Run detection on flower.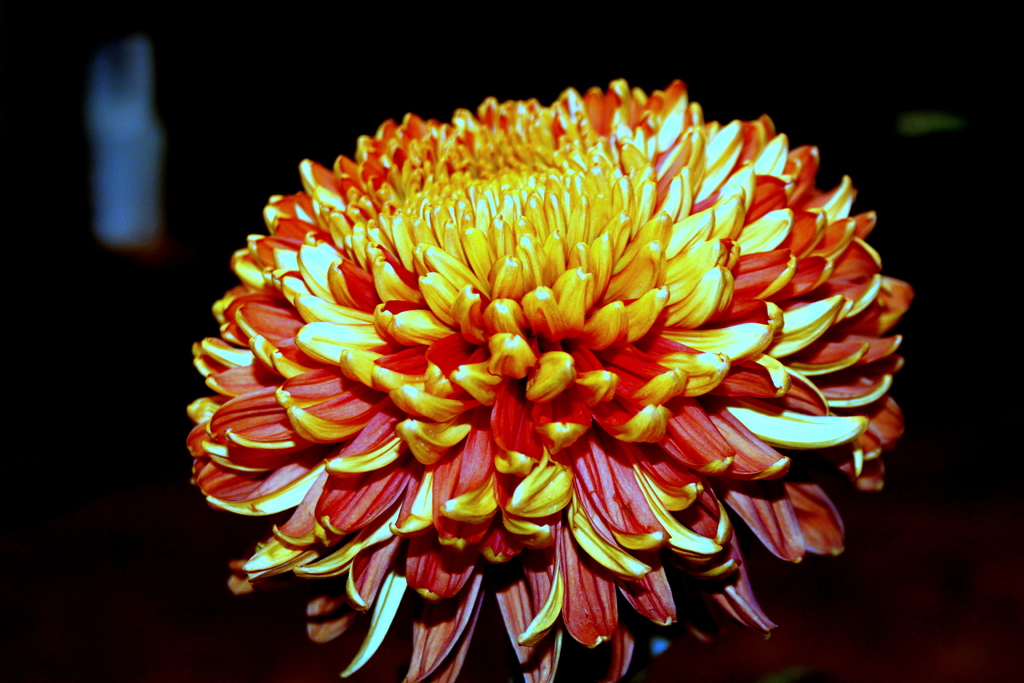
Result: Rect(189, 66, 906, 661).
